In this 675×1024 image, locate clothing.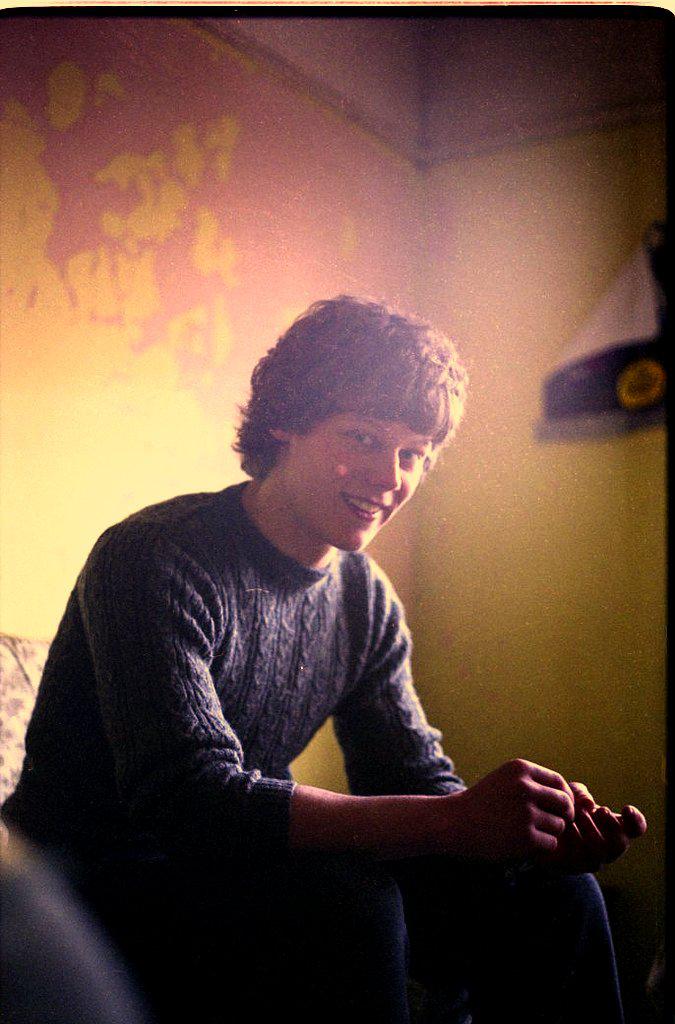
Bounding box: left=0, top=503, right=502, bottom=1023.
